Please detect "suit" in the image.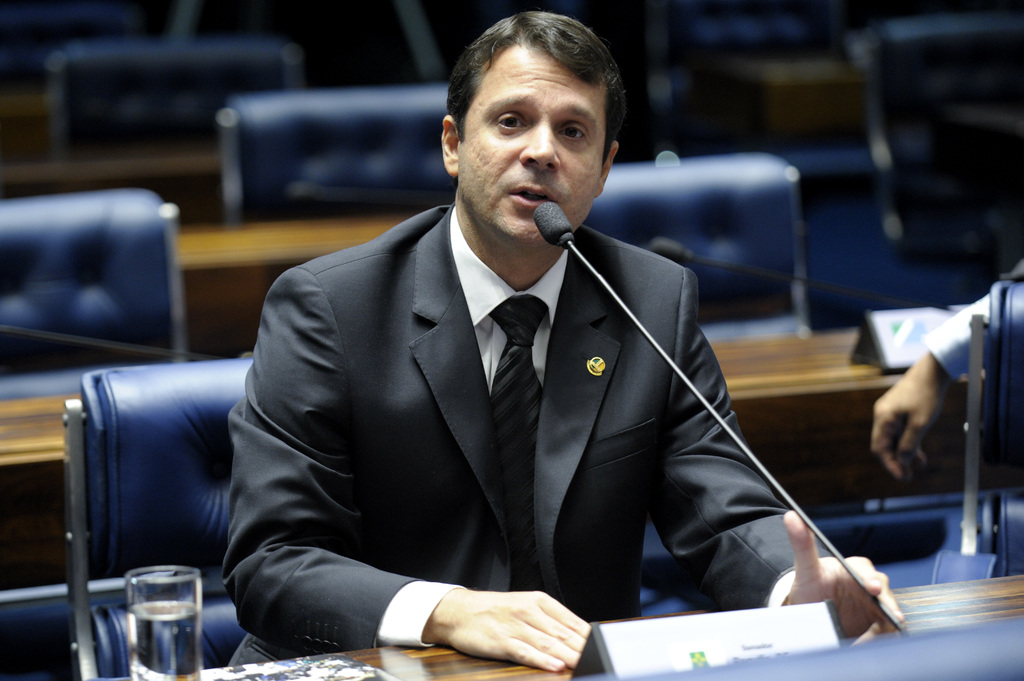
{"x1": 219, "y1": 74, "x2": 817, "y2": 661}.
